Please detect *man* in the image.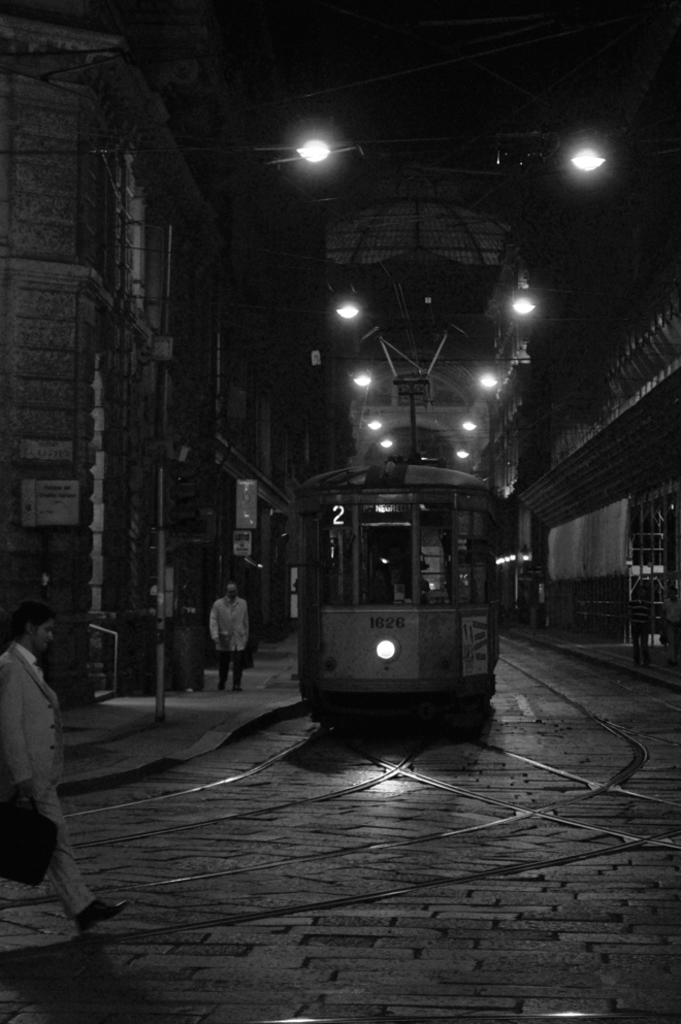
region(0, 605, 126, 935).
